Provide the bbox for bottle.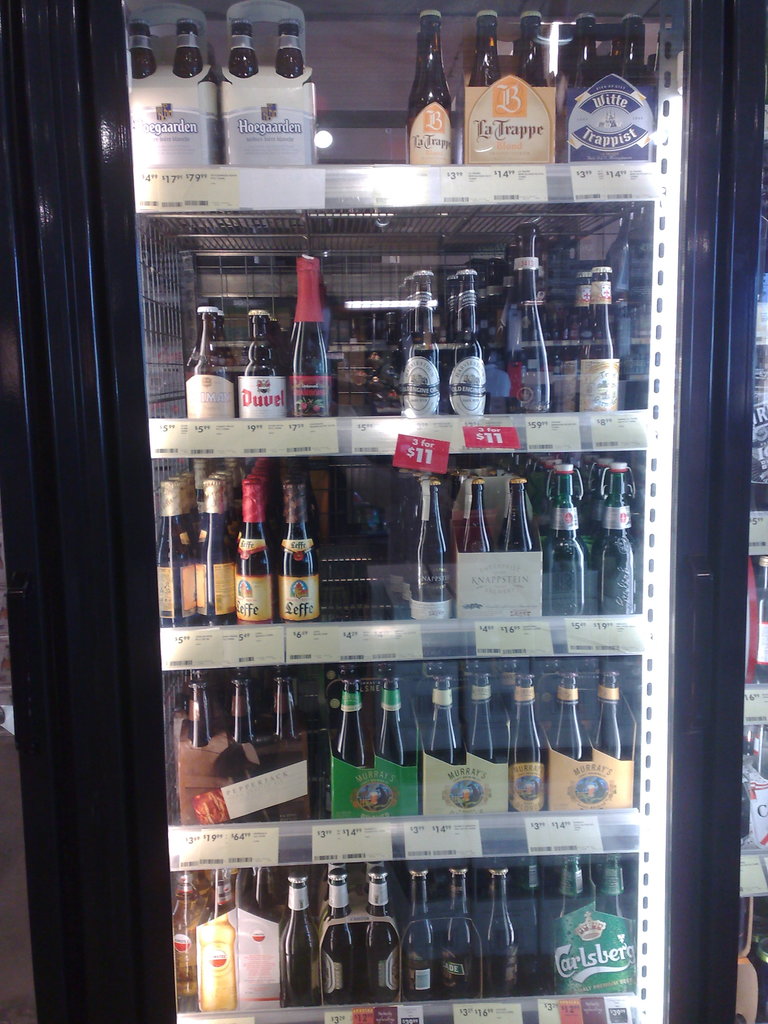
pyautogui.locateOnScreen(400, 862, 435, 1002).
